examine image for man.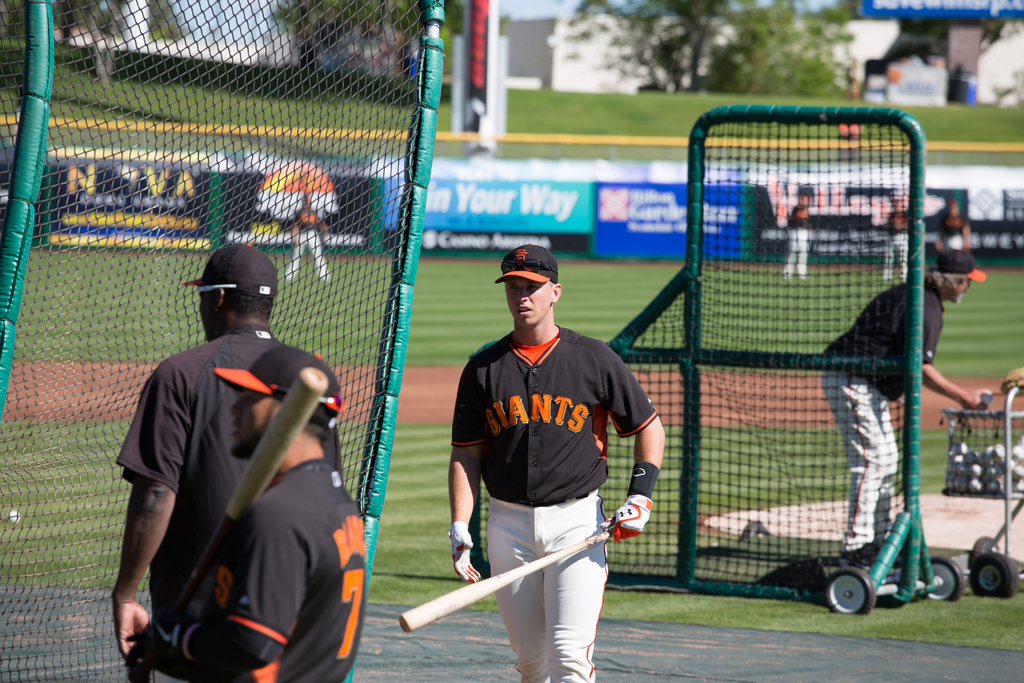
Examination result: 810,252,996,562.
